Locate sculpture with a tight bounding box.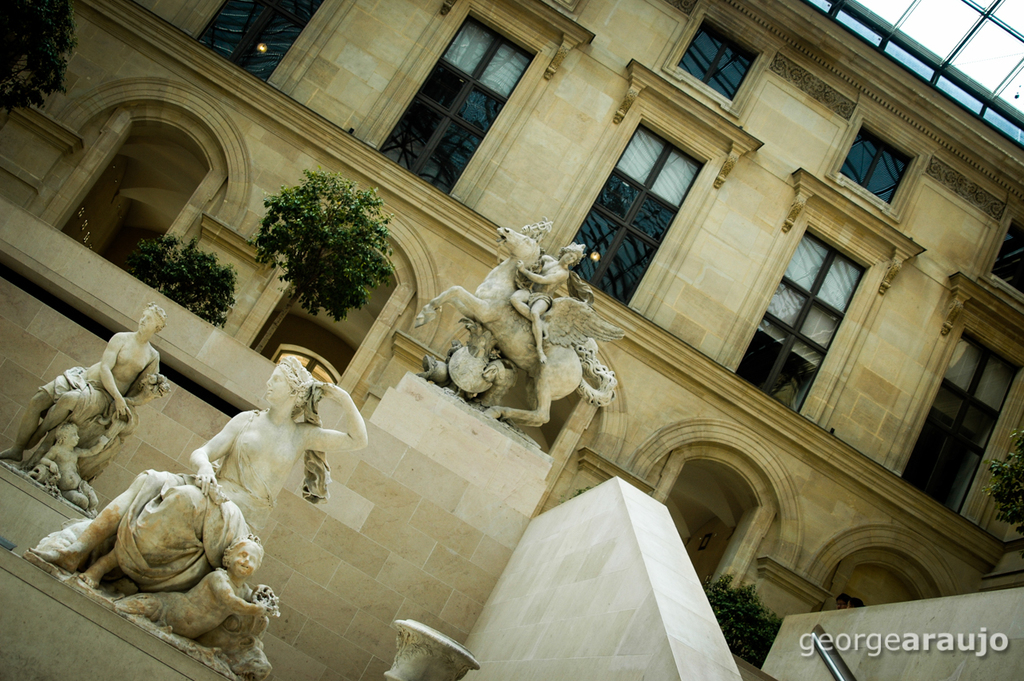
<region>412, 218, 627, 436</region>.
